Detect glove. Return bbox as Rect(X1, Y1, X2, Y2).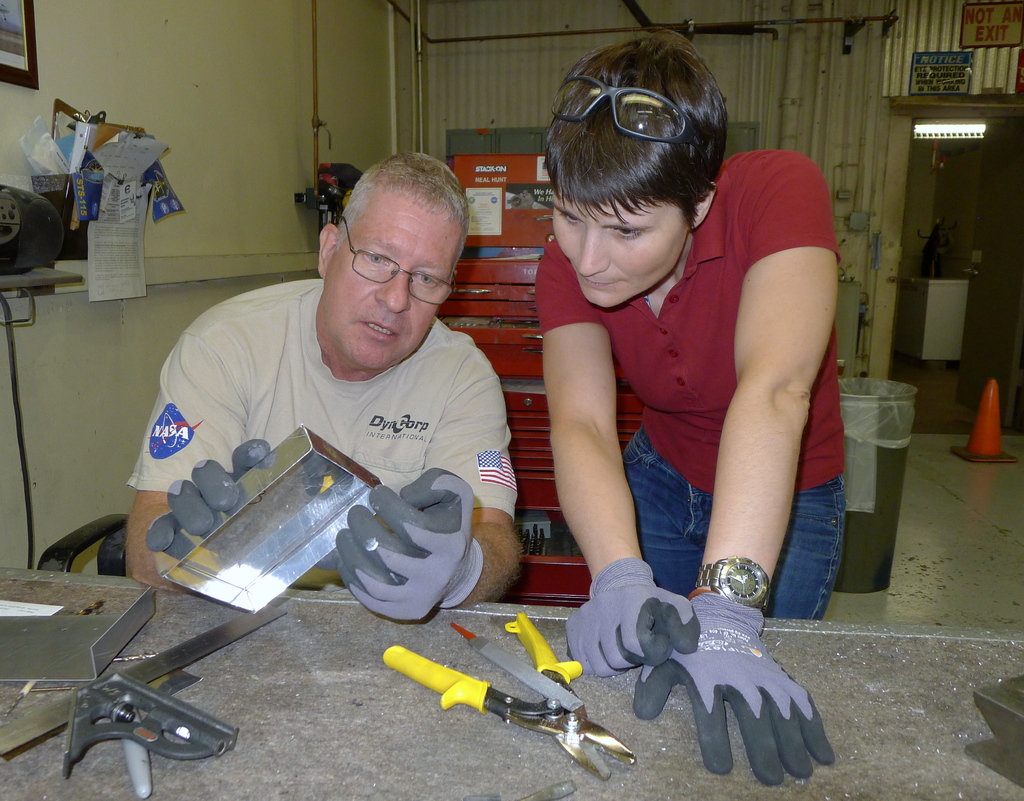
Rect(321, 467, 508, 634).
